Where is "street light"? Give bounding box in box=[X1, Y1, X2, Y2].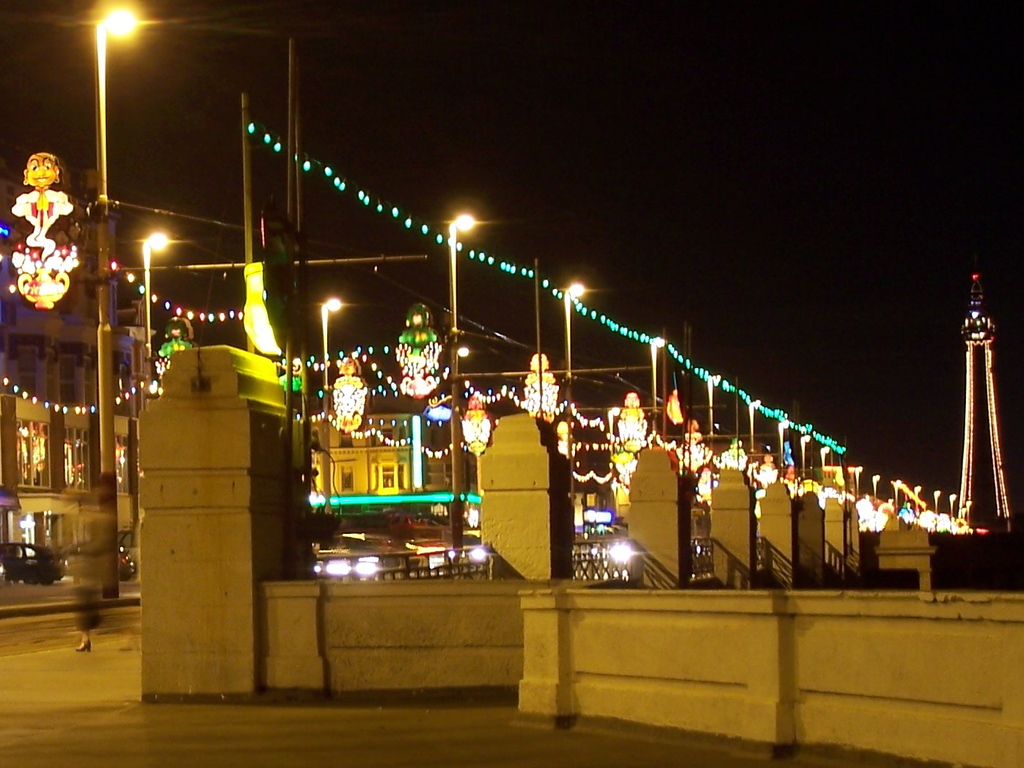
box=[750, 396, 764, 445].
